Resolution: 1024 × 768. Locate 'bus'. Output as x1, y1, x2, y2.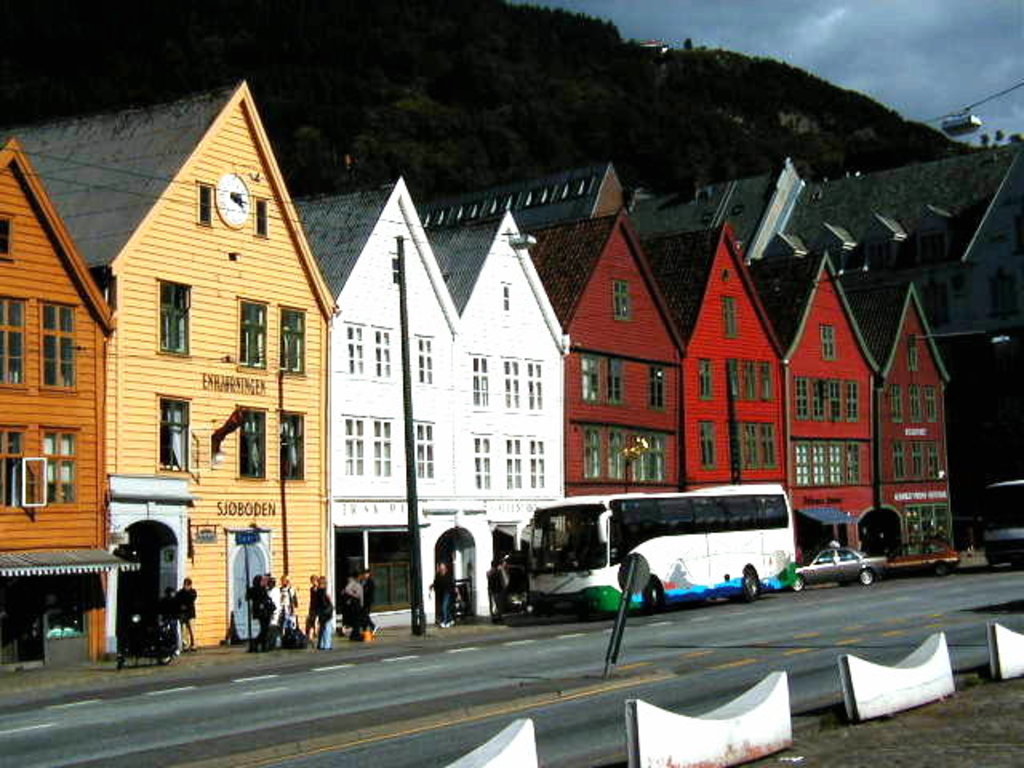
510, 483, 798, 616.
